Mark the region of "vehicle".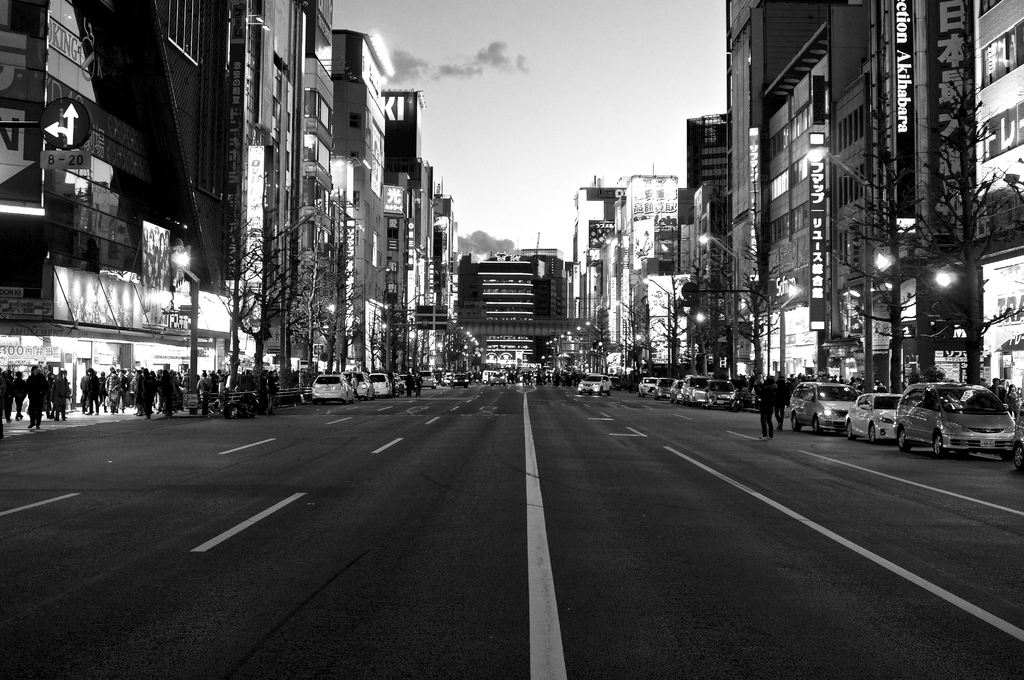
Region: {"x1": 311, "y1": 373, "x2": 357, "y2": 403}.
